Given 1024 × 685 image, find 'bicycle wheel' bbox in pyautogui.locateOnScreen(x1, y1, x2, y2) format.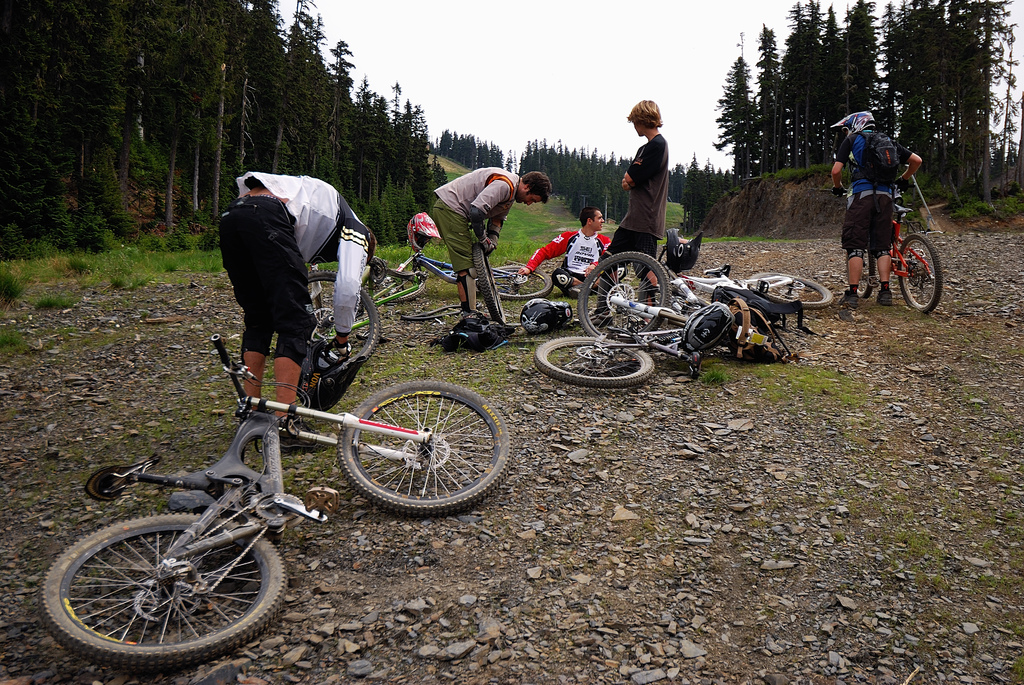
pyautogui.locateOnScreen(537, 336, 650, 420).
